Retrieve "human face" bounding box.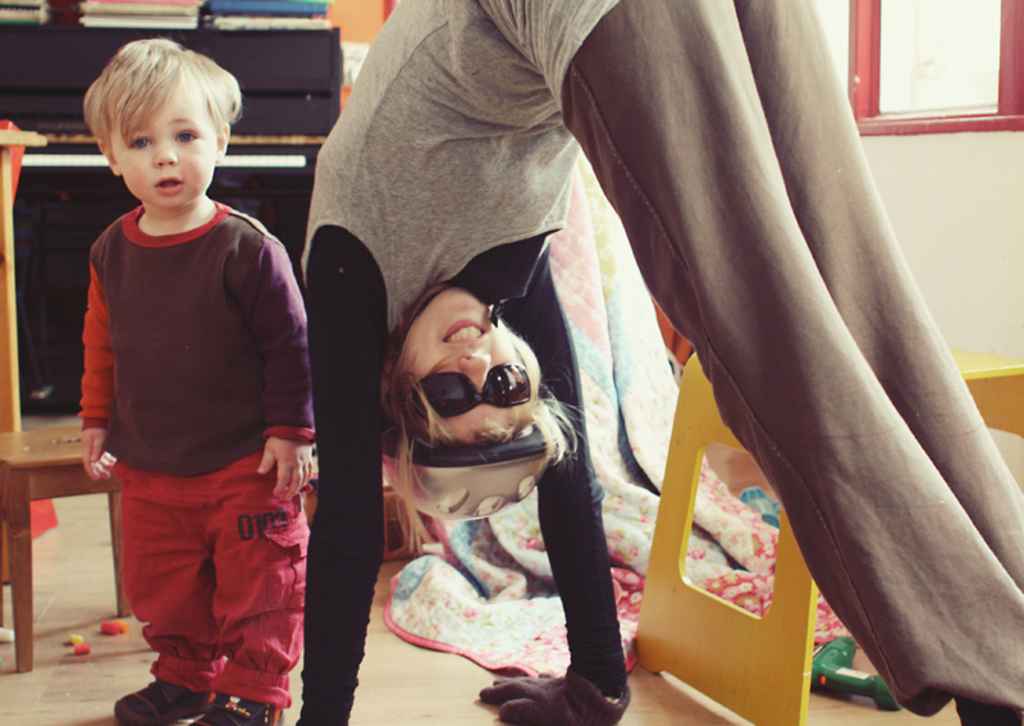
Bounding box: 106:82:215:207.
